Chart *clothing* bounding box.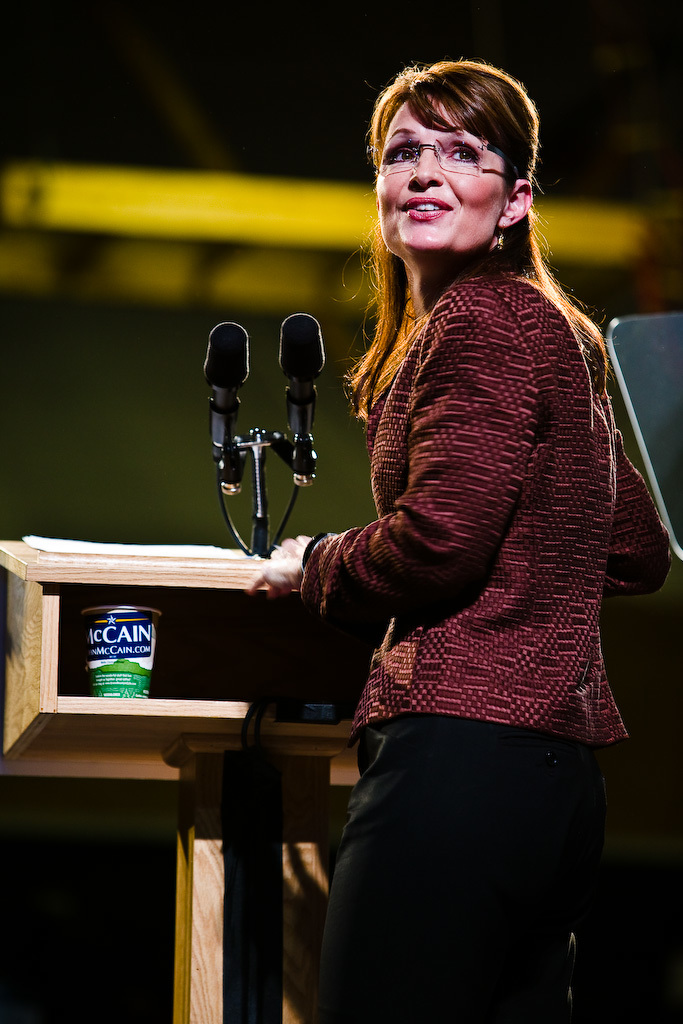
Charted: [left=310, top=725, right=612, bottom=1019].
